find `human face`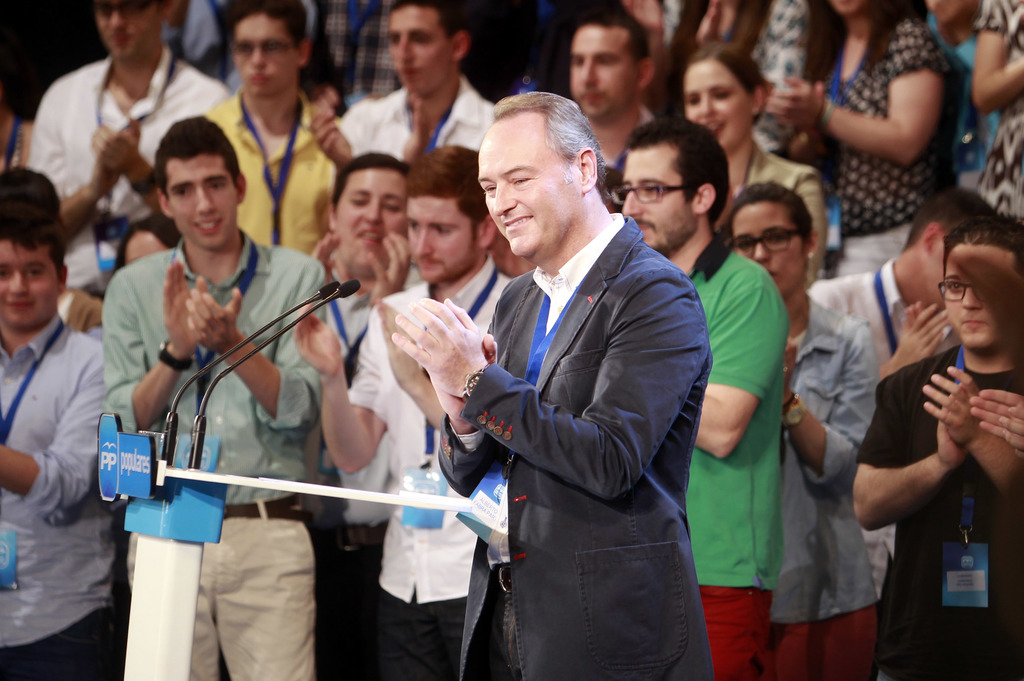
locate(941, 248, 1019, 351)
